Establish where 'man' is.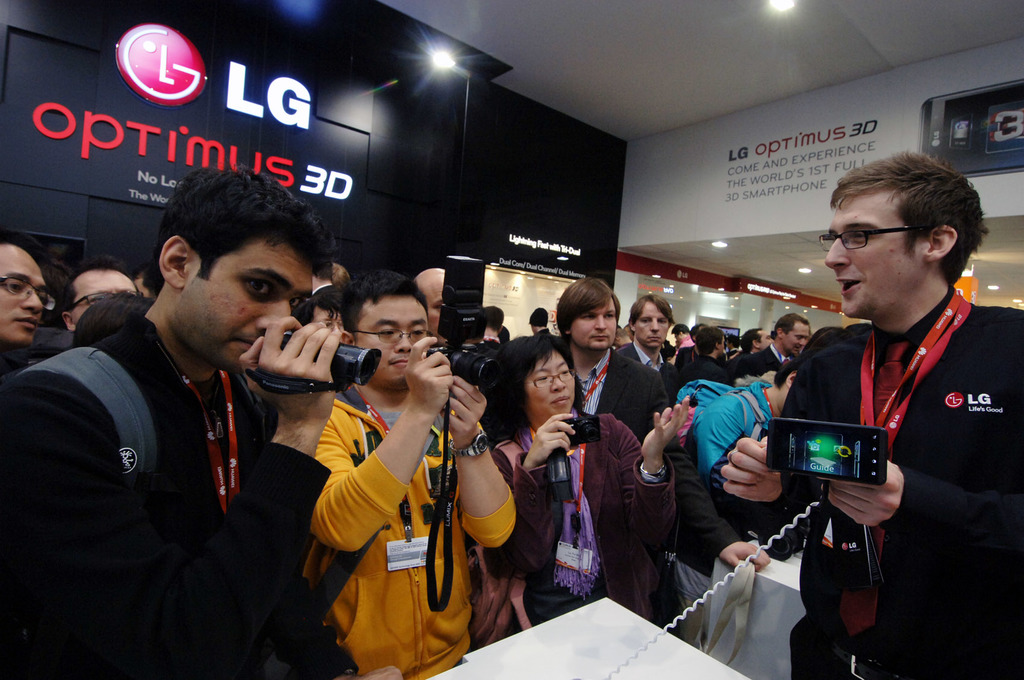
Established at 59/262/145/339.
